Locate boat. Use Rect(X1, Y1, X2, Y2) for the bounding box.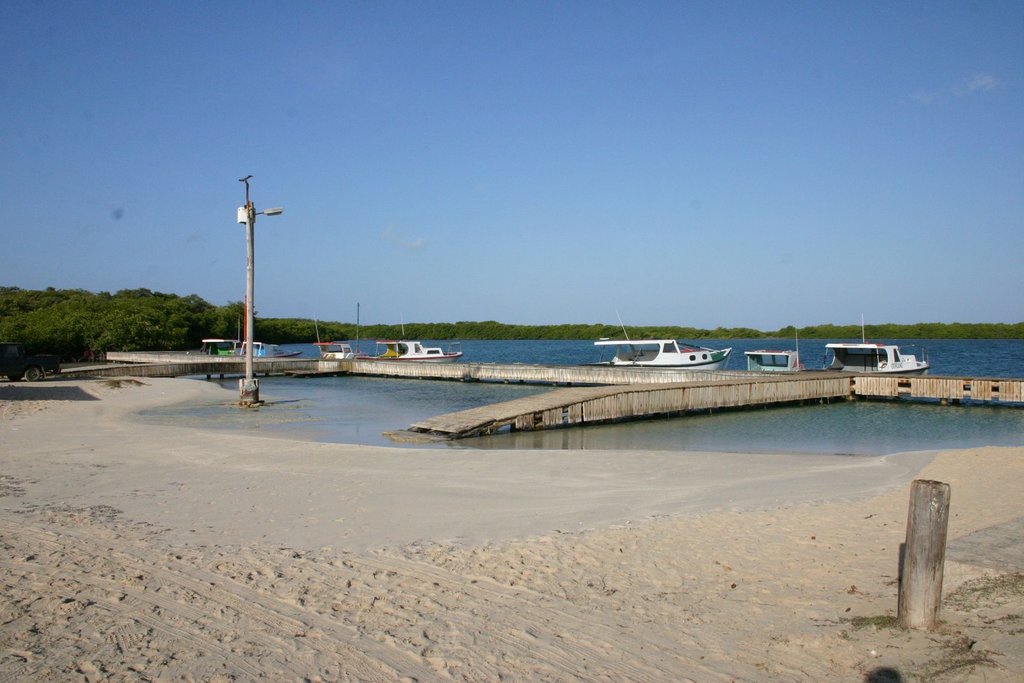
Rect(355, 328, 477, 372).
